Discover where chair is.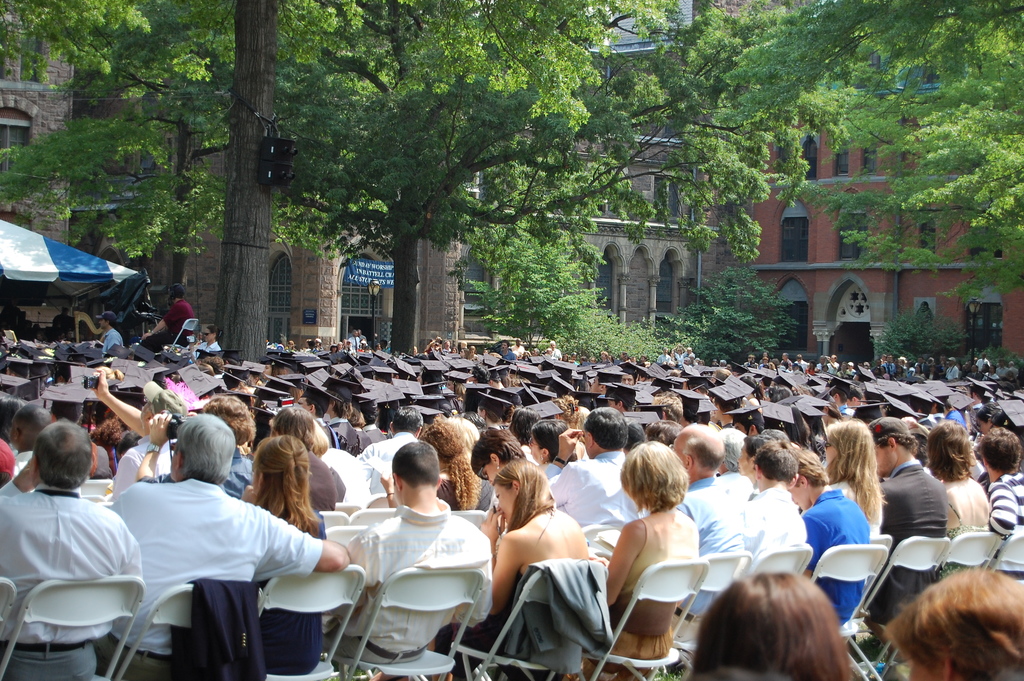
Discovered at 942/529/1002/567.
